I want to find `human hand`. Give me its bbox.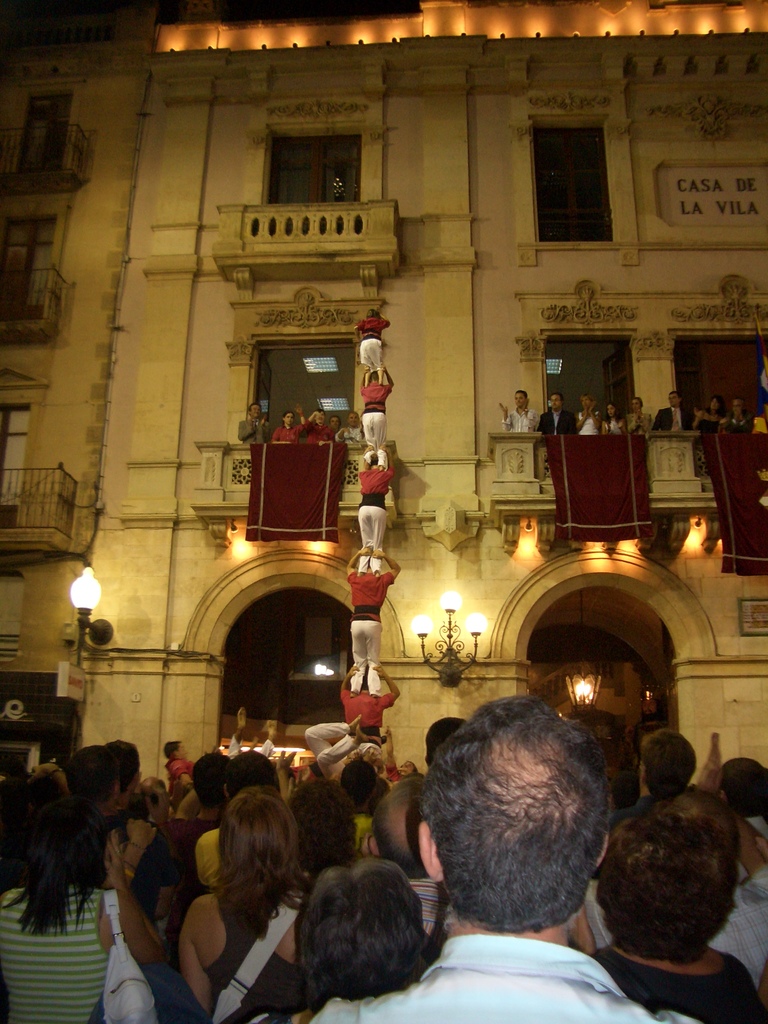
rect(499, 397, 508, 412).
